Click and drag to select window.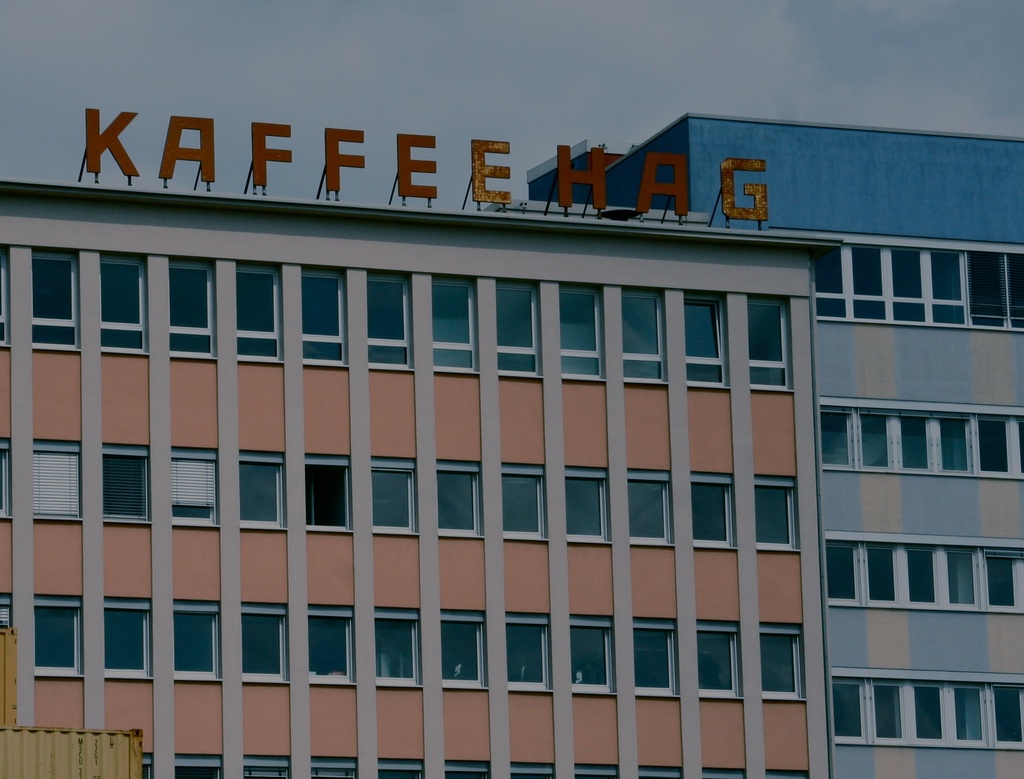
Selection: bbox=[493, 274, 545, 381].
